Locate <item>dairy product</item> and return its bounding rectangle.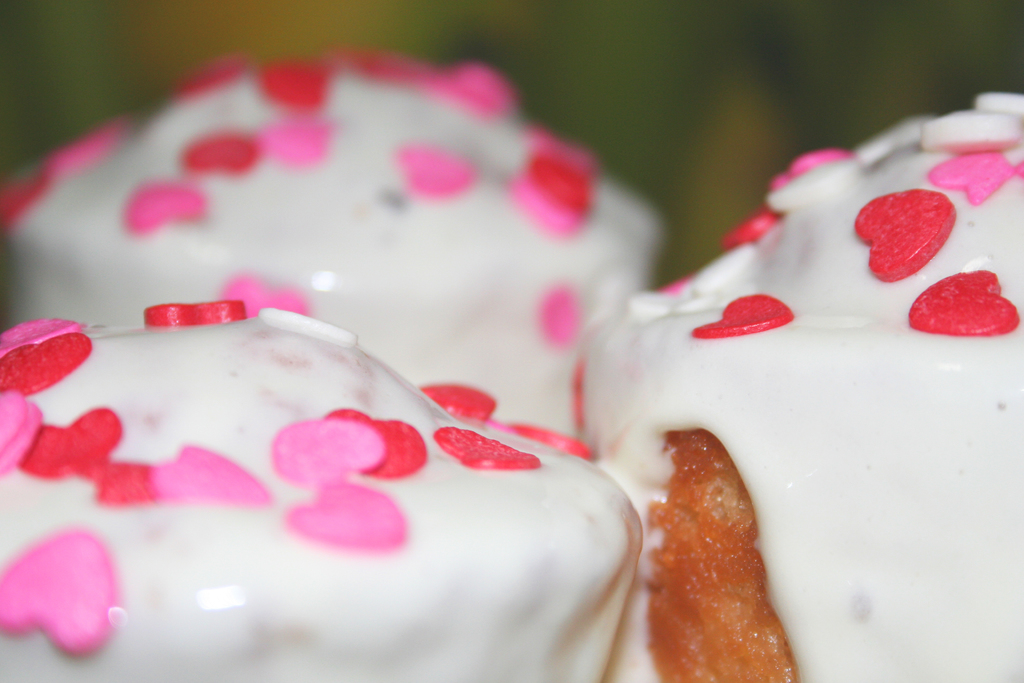
(560, 114, 1023, 682).
